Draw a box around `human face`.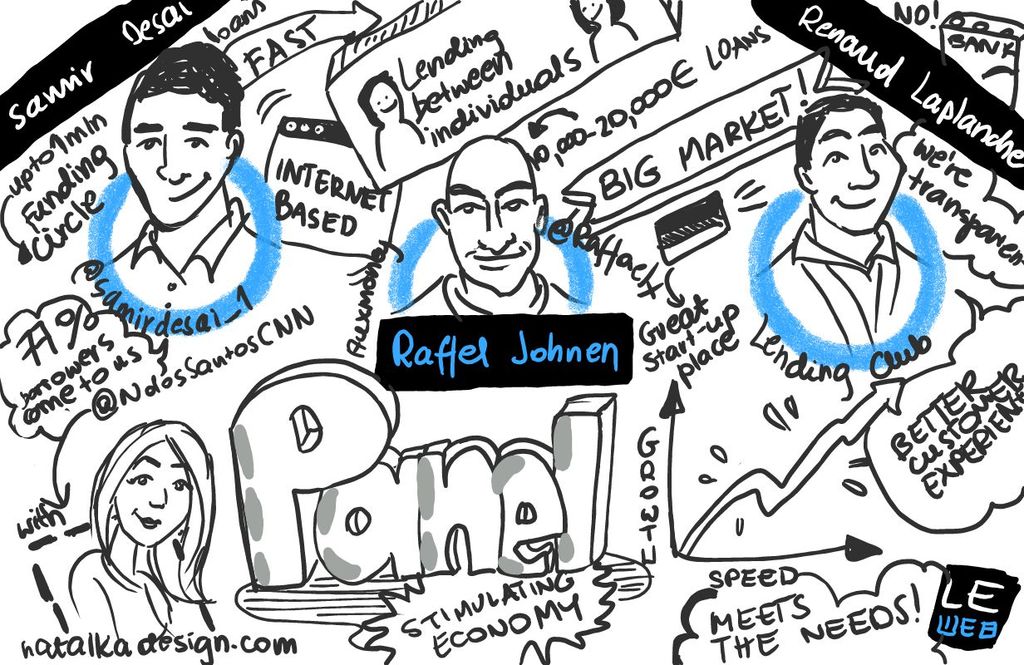
(116, 441, 193, 544).
